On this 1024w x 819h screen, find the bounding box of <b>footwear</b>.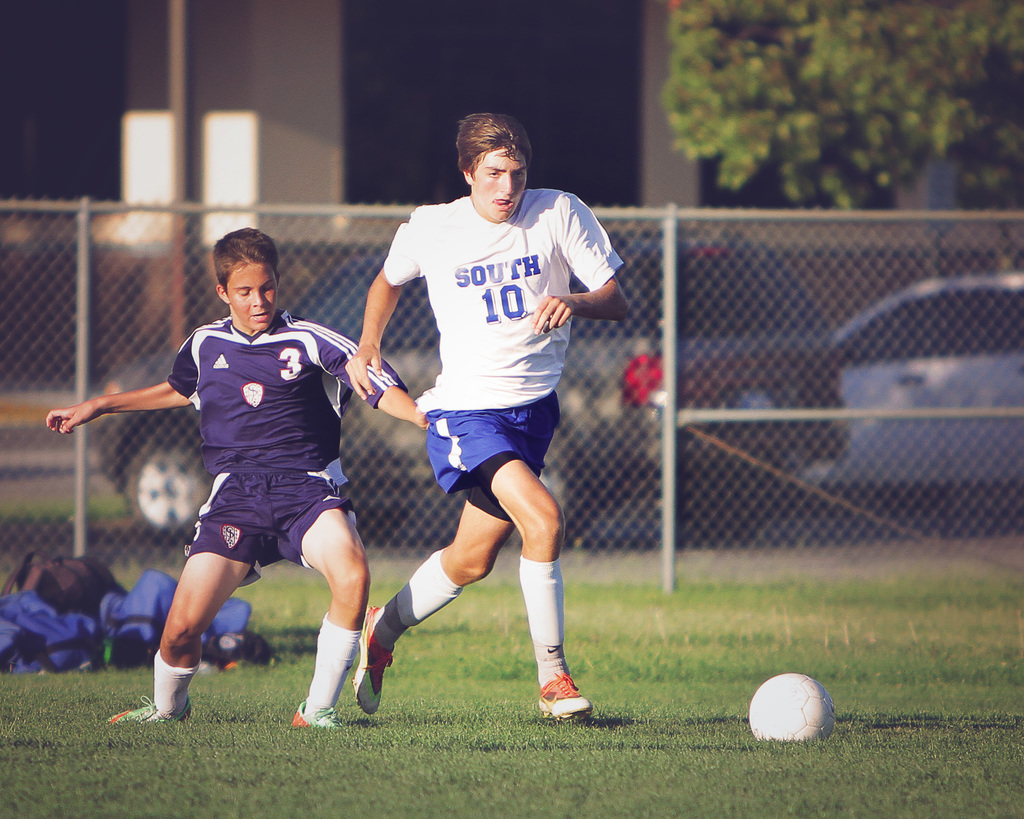
Bounding box: 108:695:195:727.
